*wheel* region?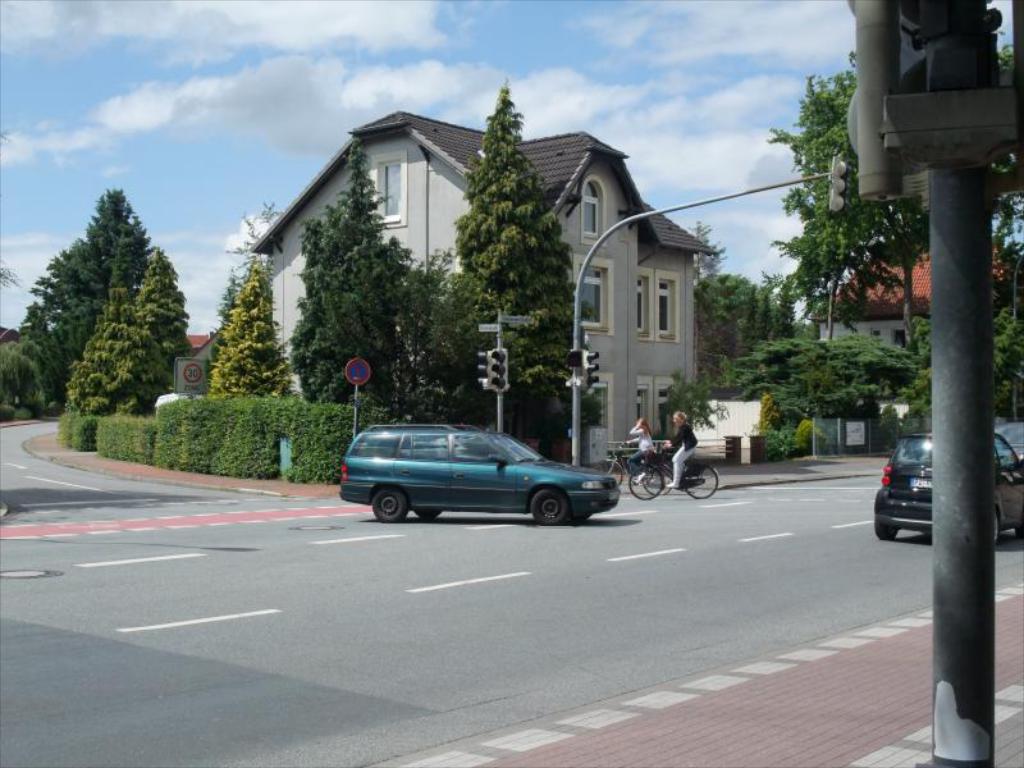
left=881, top=520, right=901, bottom=540
